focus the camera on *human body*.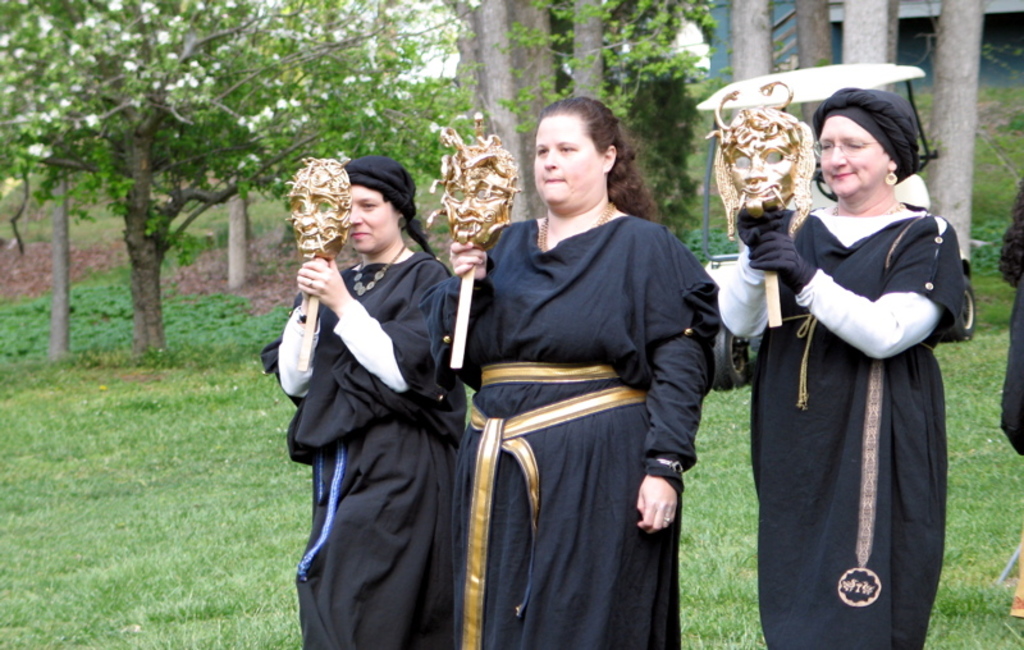
Focus region: [262,248,448,649].
